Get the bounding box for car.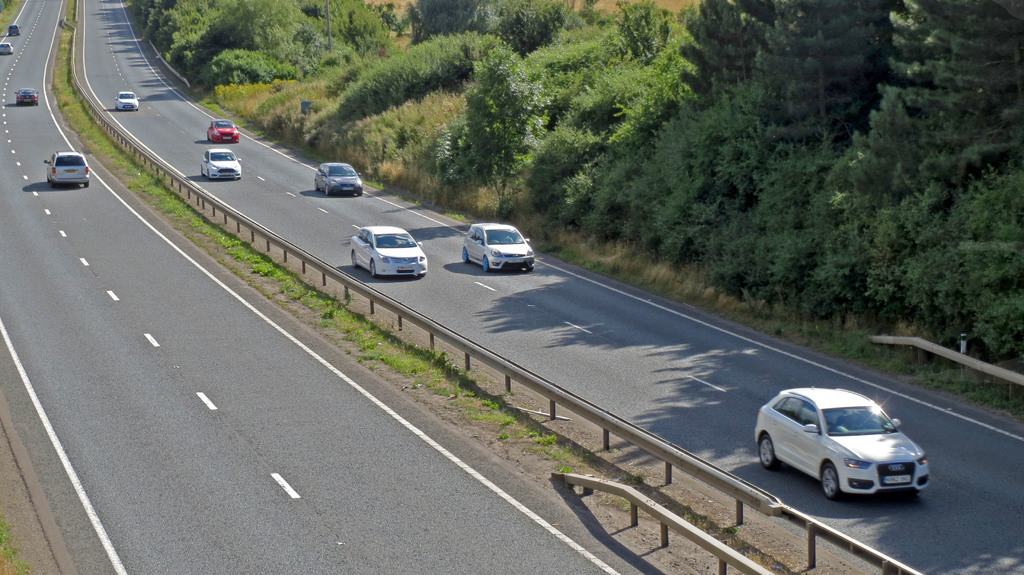
(1,44,15,56).
